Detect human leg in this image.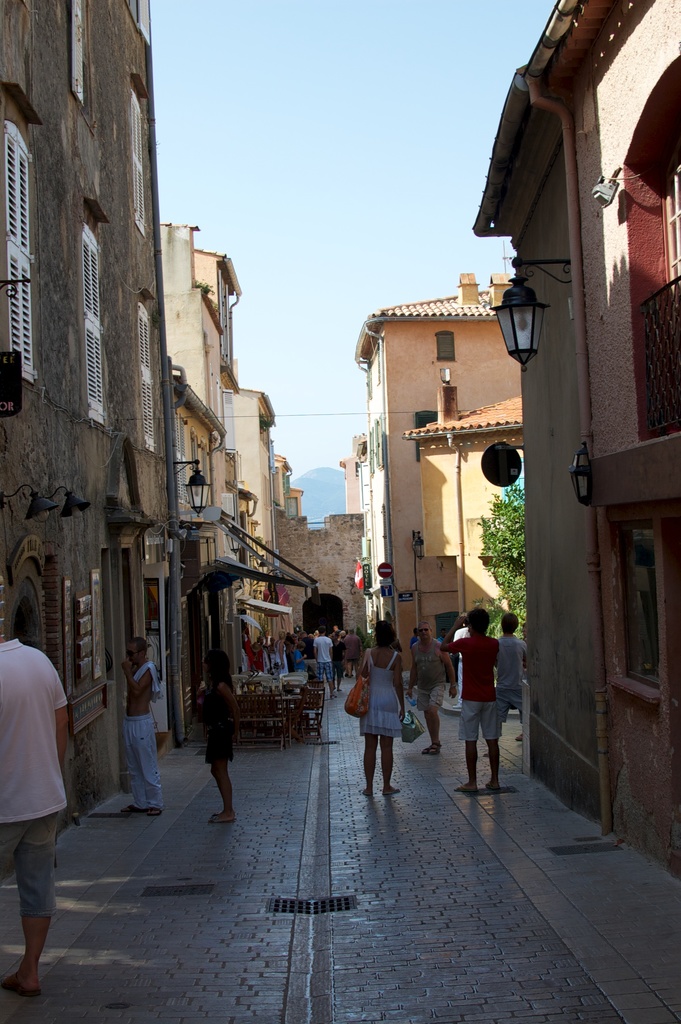
Detection: <bbox>420, 687, 439, 753</bbox>.
